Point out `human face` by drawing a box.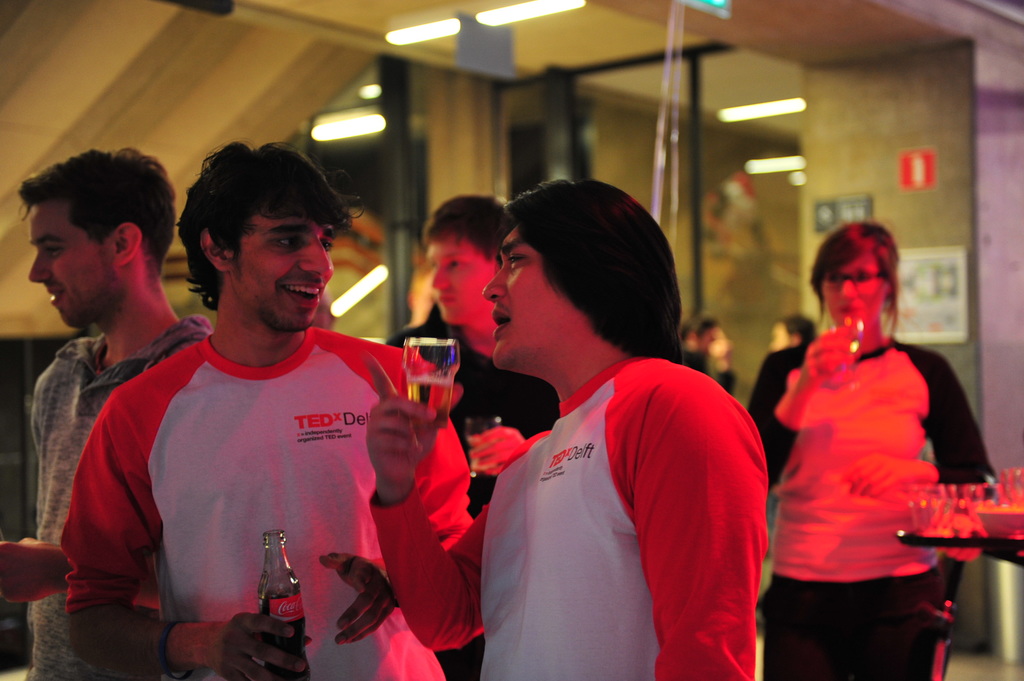
<region>822, 260, 890, 330</region>.
